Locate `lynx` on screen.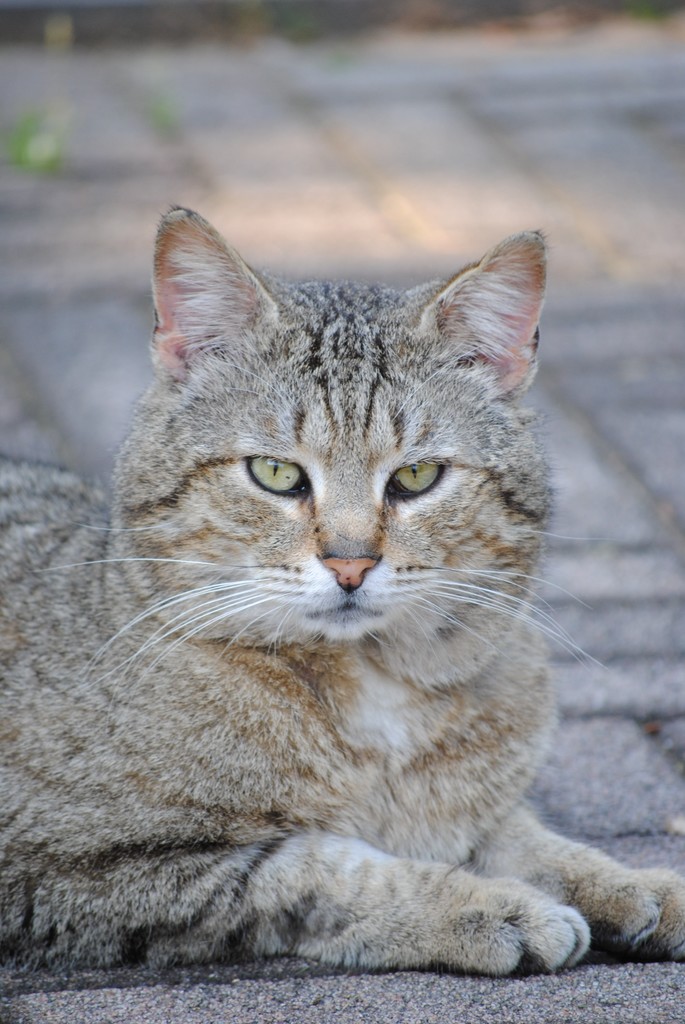
On screen at pyautogui.locateOnScreen(0, 204, 684, 987).
